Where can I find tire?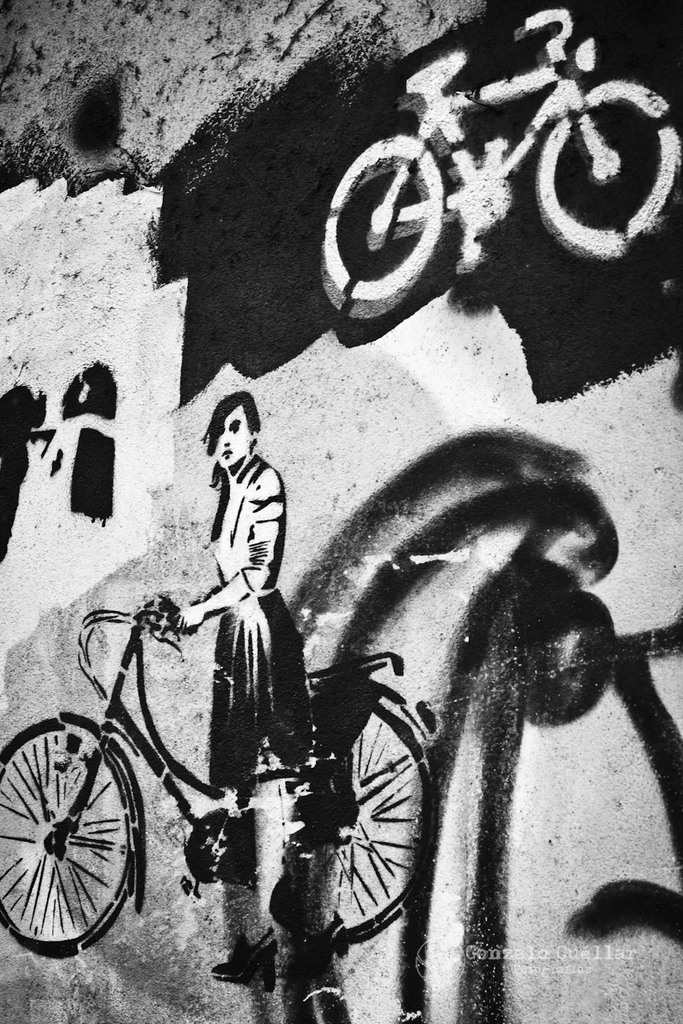
You can find it at <region>4, 716, 137, 963</region>.
